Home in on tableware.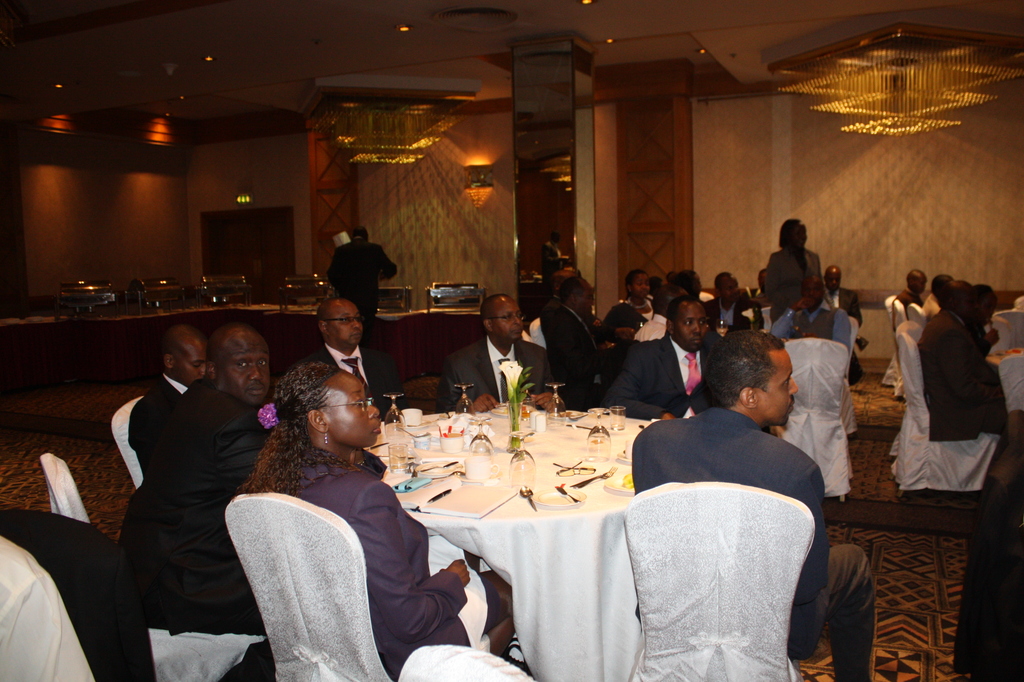
Homed in at 565,423,592,429.
